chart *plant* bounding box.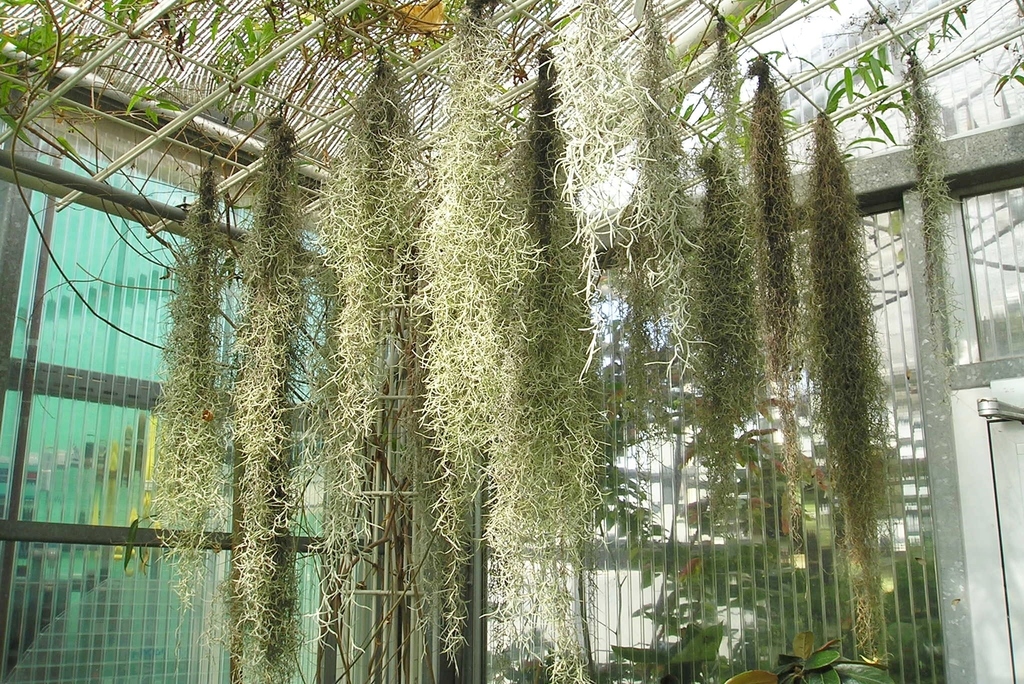
Charted: [724,630,899,683].
